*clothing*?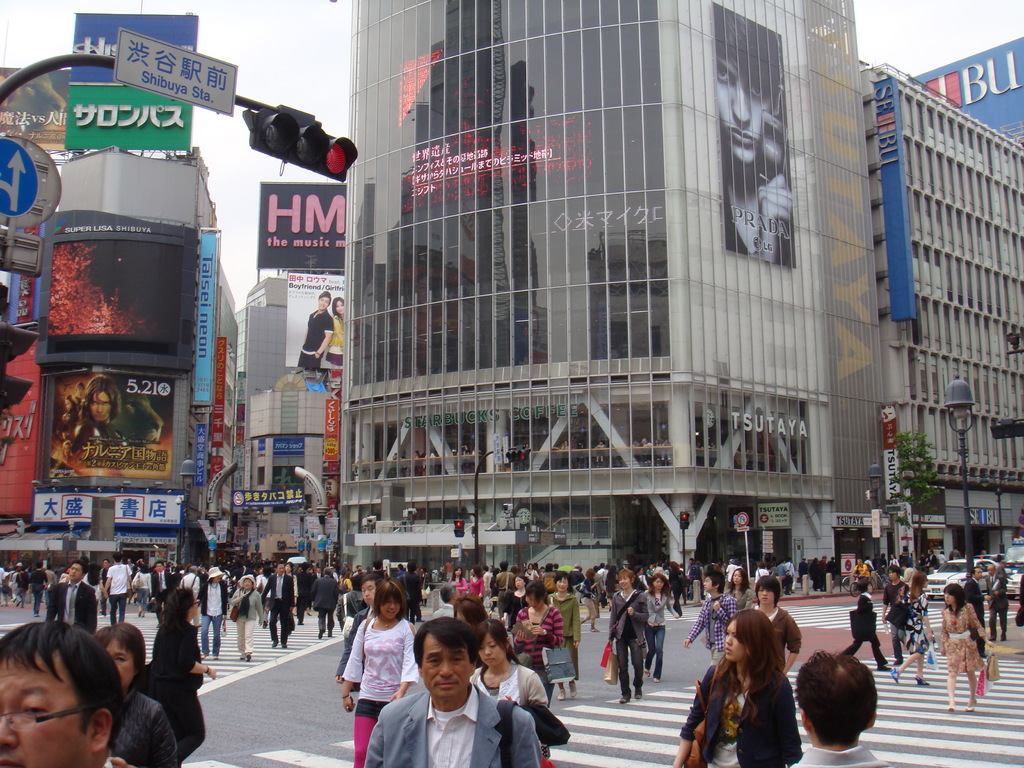
[x1=673, y1=569, x2=688, y2=610]
